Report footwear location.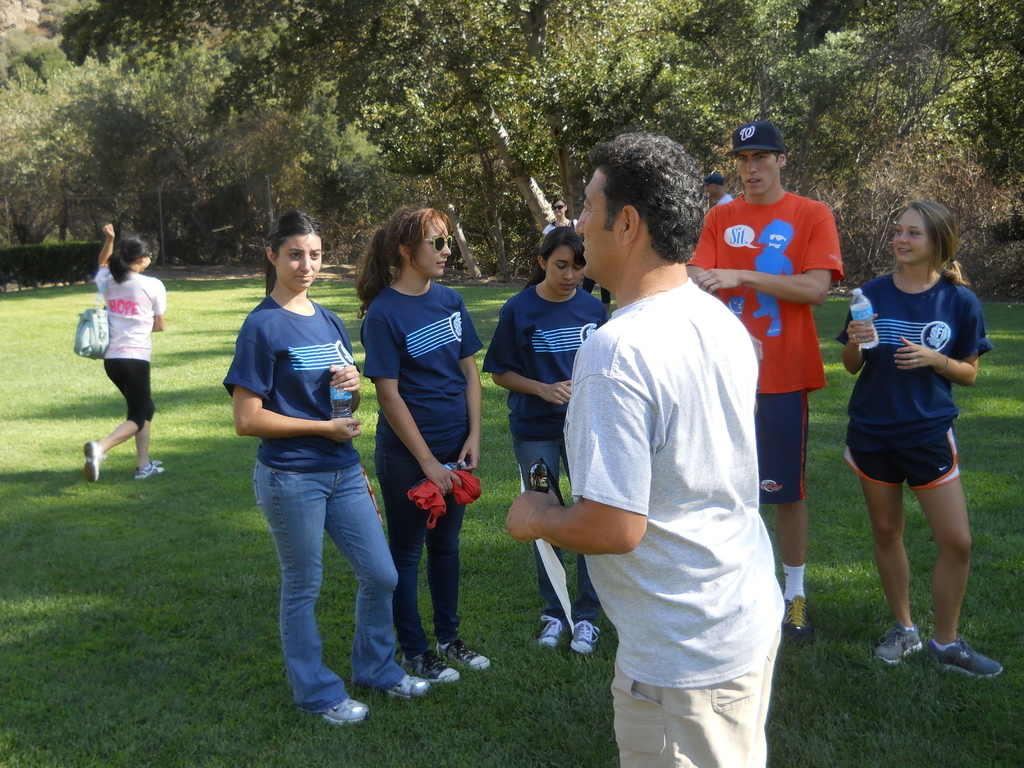
Report: (922, 639, 1001, 678).
